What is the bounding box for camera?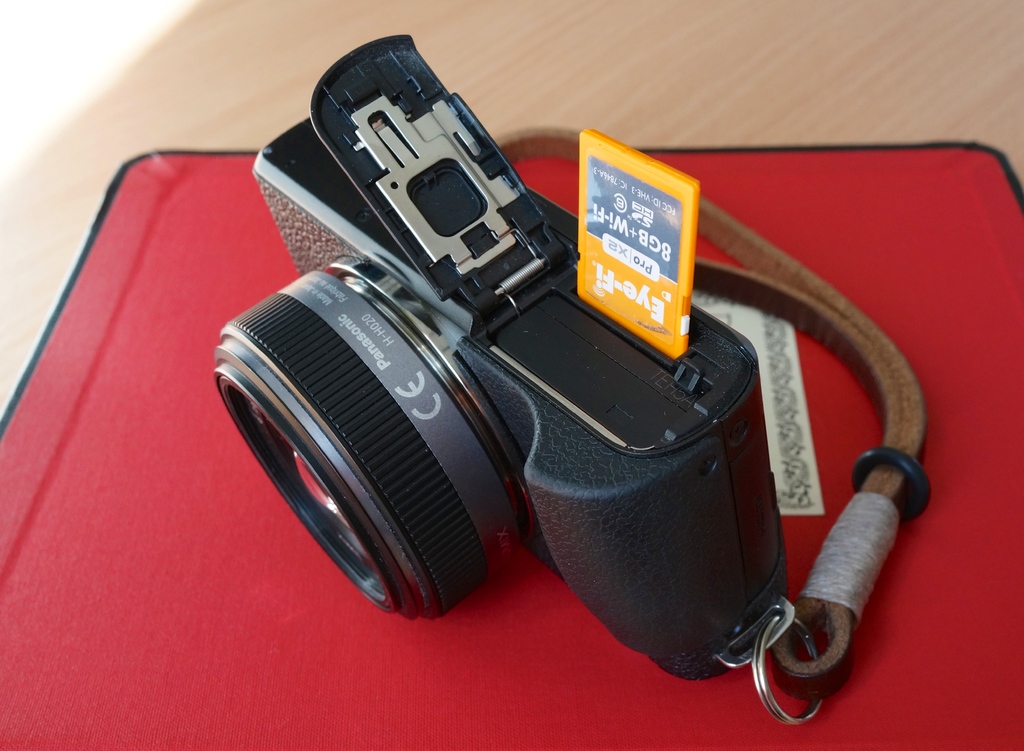
<box>206,33,790,680</box>.
